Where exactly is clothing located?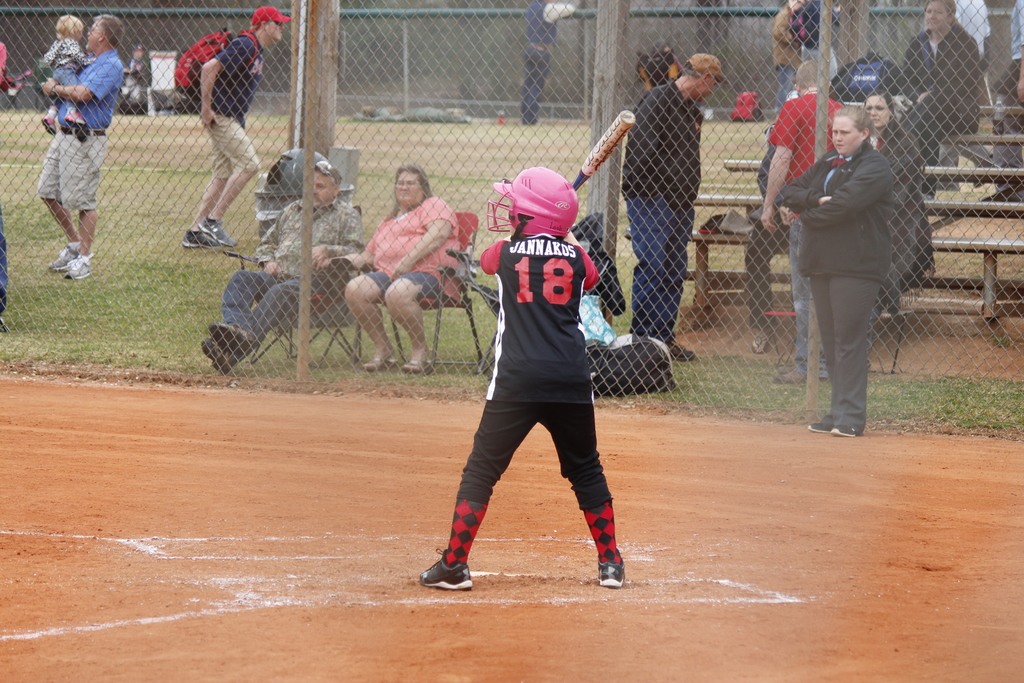
Its bounding box is (955, 0, 990, 59).
